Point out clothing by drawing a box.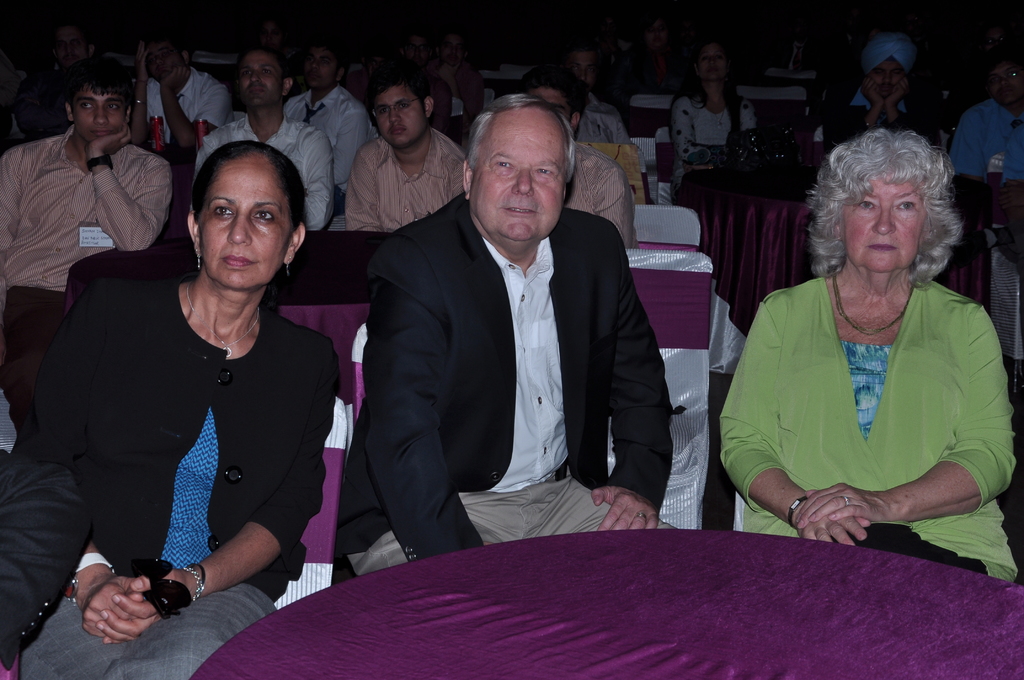
<bbox>578, 111, 637, 142</bbox>.
